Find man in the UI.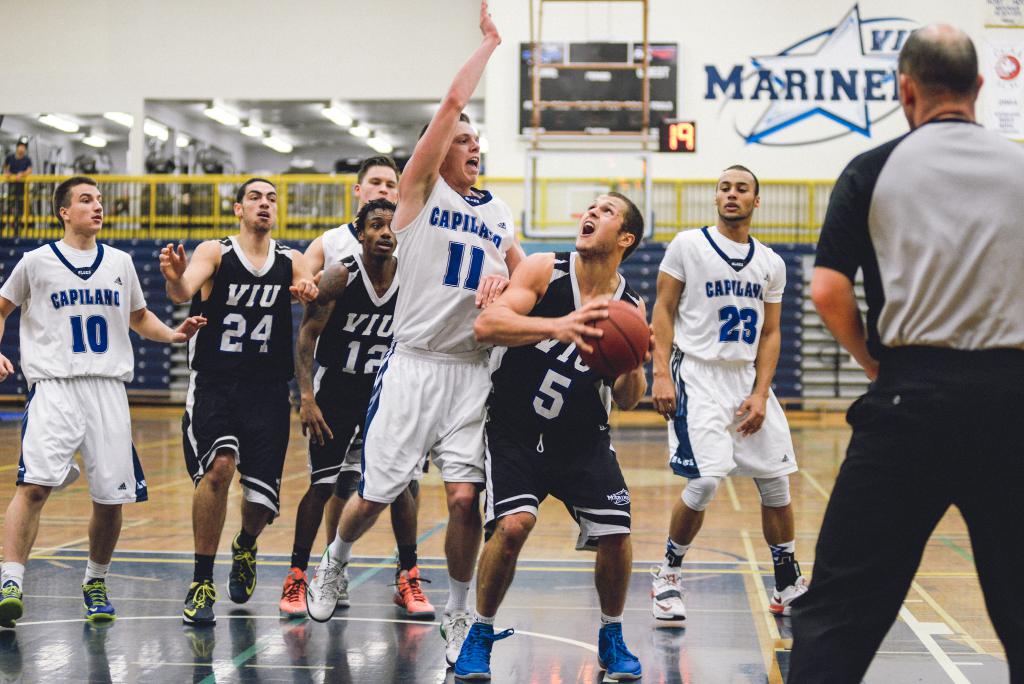
UI element at 1/135/34/235.
